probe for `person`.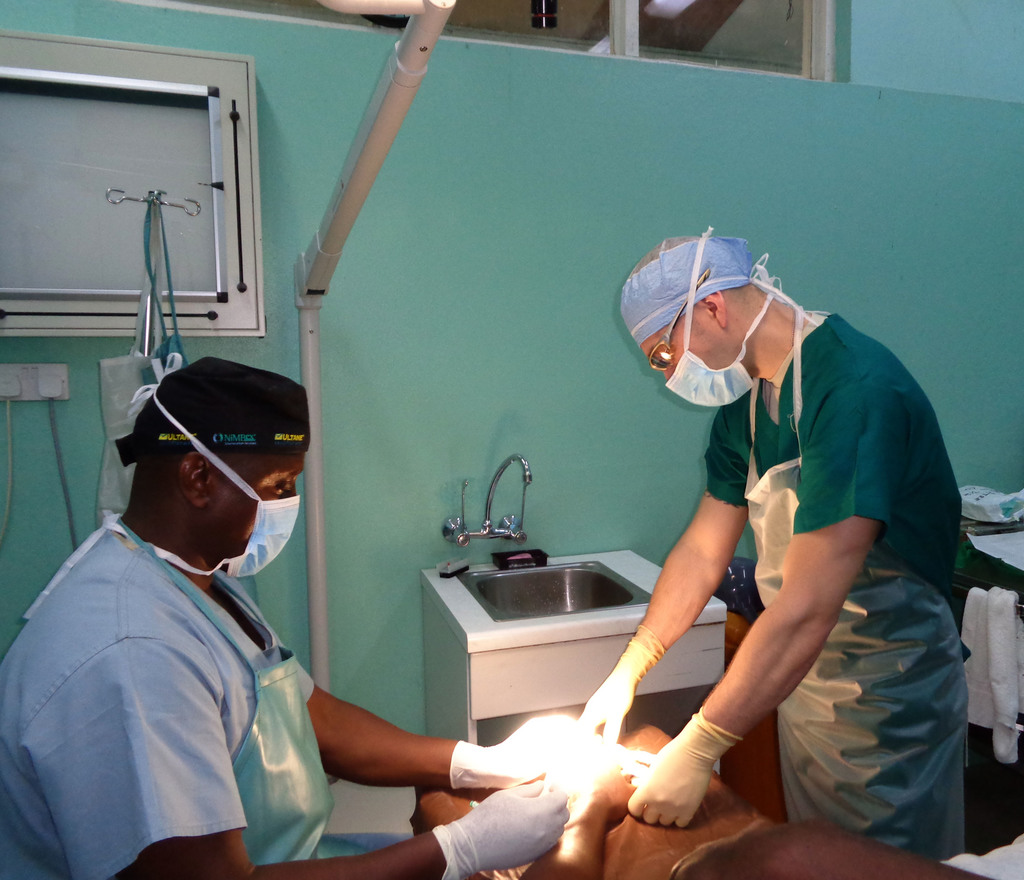
Probe result: x1=0, y1=354, x2=571, y2=879.
